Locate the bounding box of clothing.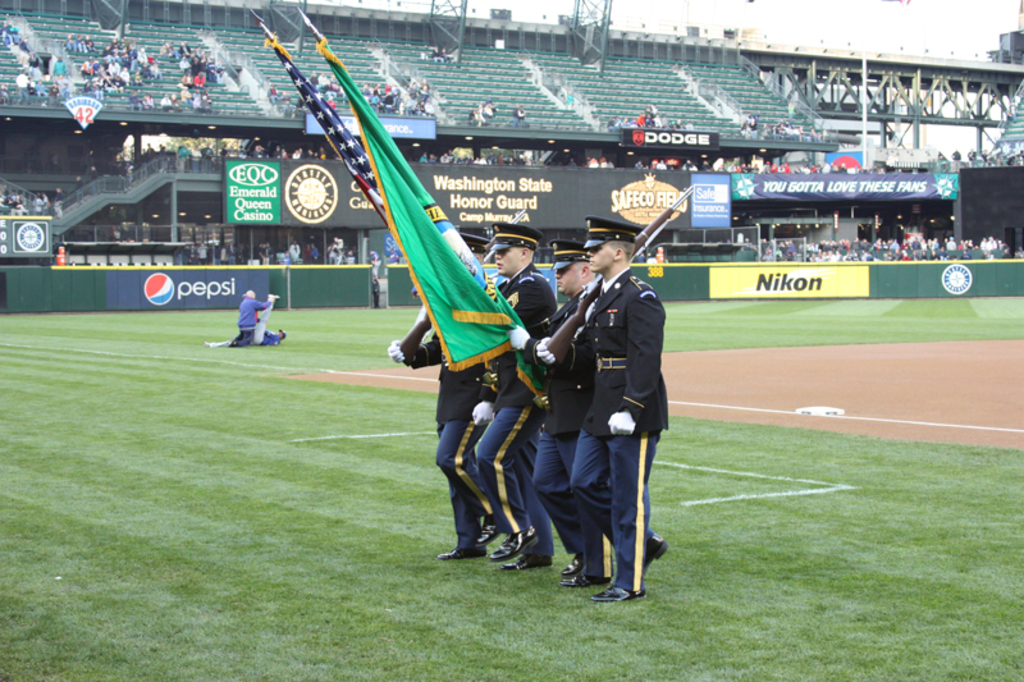
Bounding box: {"left": 381, "top": 95, "right": 398, "bottom": 116}.
